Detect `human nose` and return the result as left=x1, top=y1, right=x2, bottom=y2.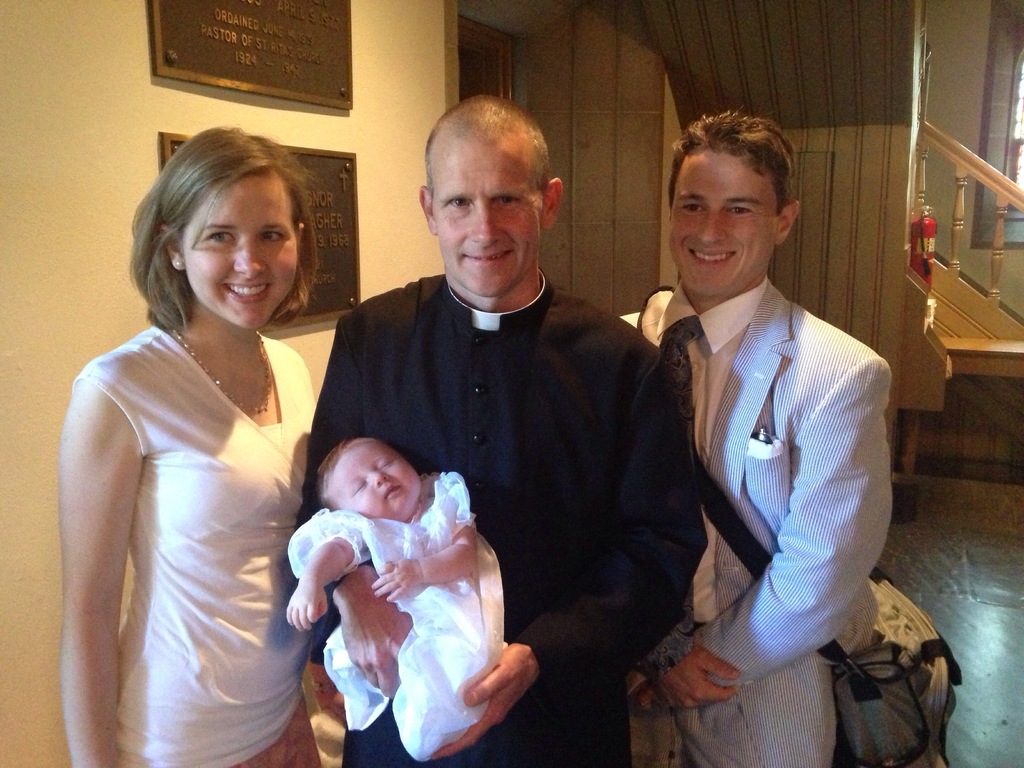
left=472, top=198, right=499, bottom=246.
